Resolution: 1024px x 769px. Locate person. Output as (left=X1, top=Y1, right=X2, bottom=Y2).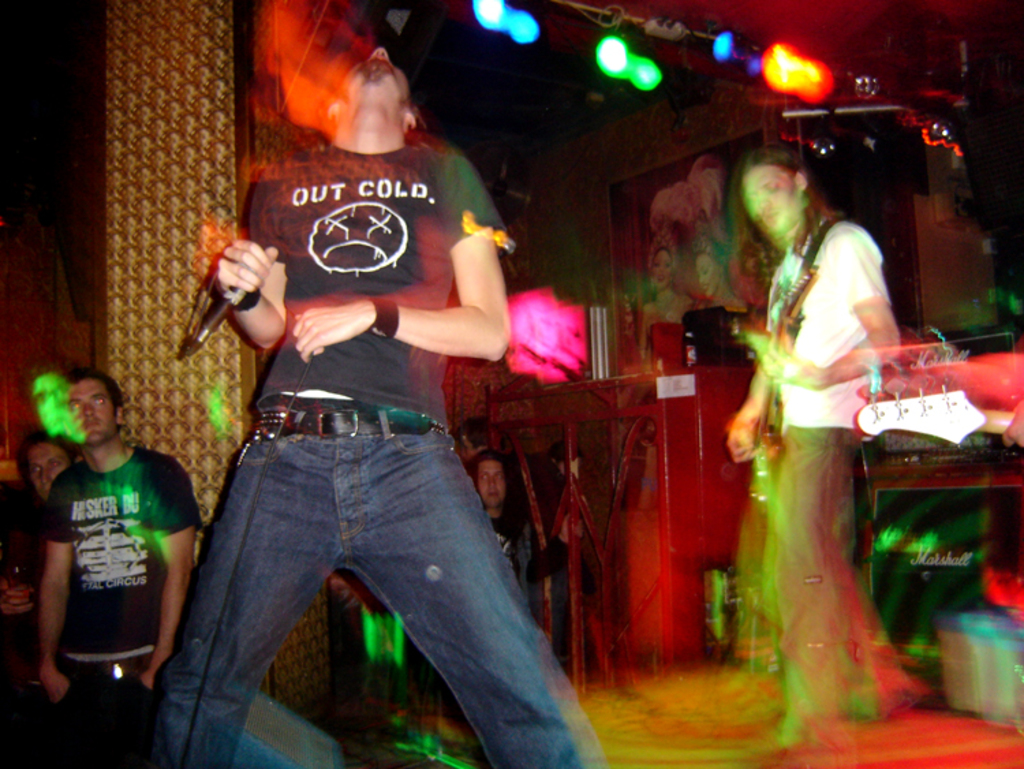
(left=638, top=225, right=698, bottom=380).
